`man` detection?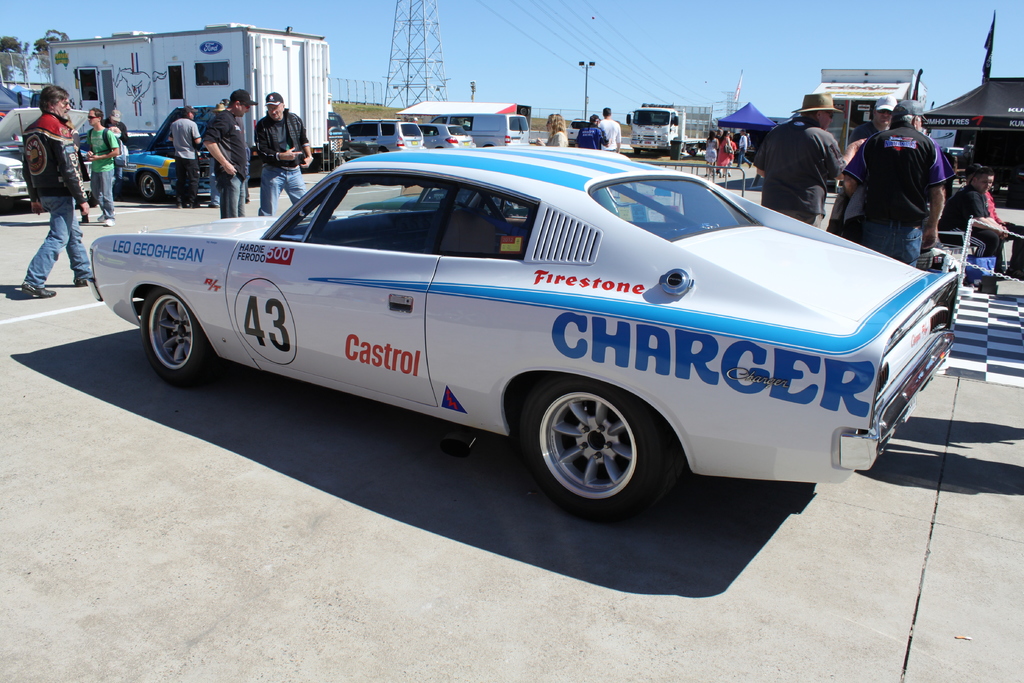
<bbox>837, 101, 949, 265</bbox>
